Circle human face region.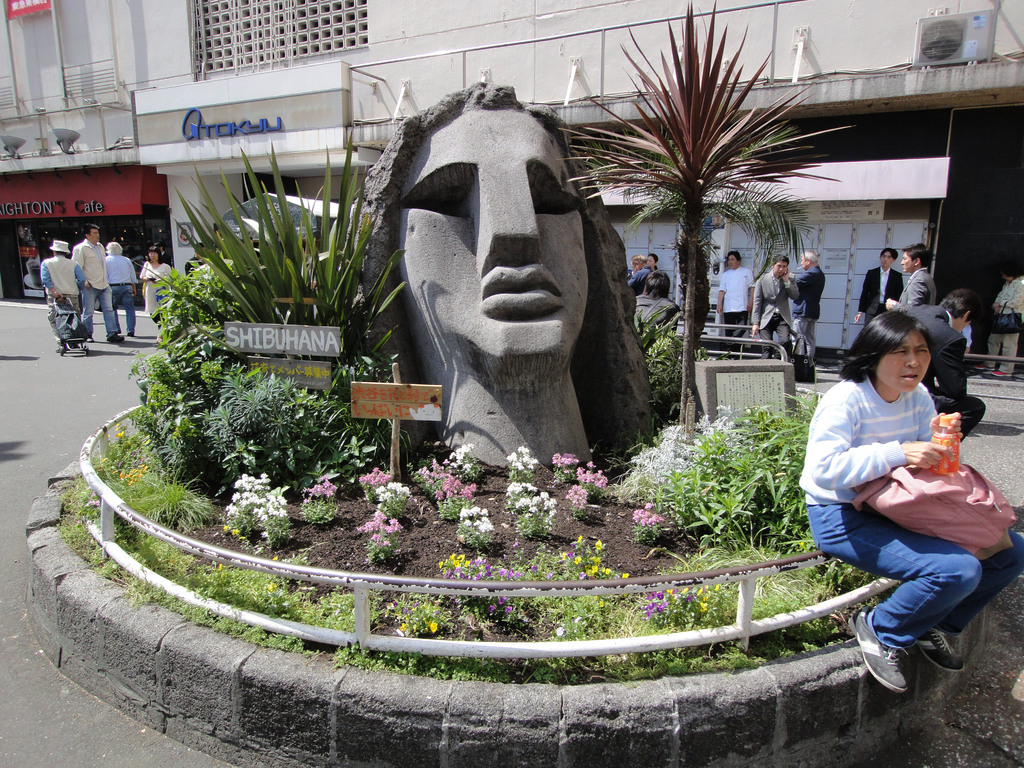
Region: rect(773, 260, 789, 276).
